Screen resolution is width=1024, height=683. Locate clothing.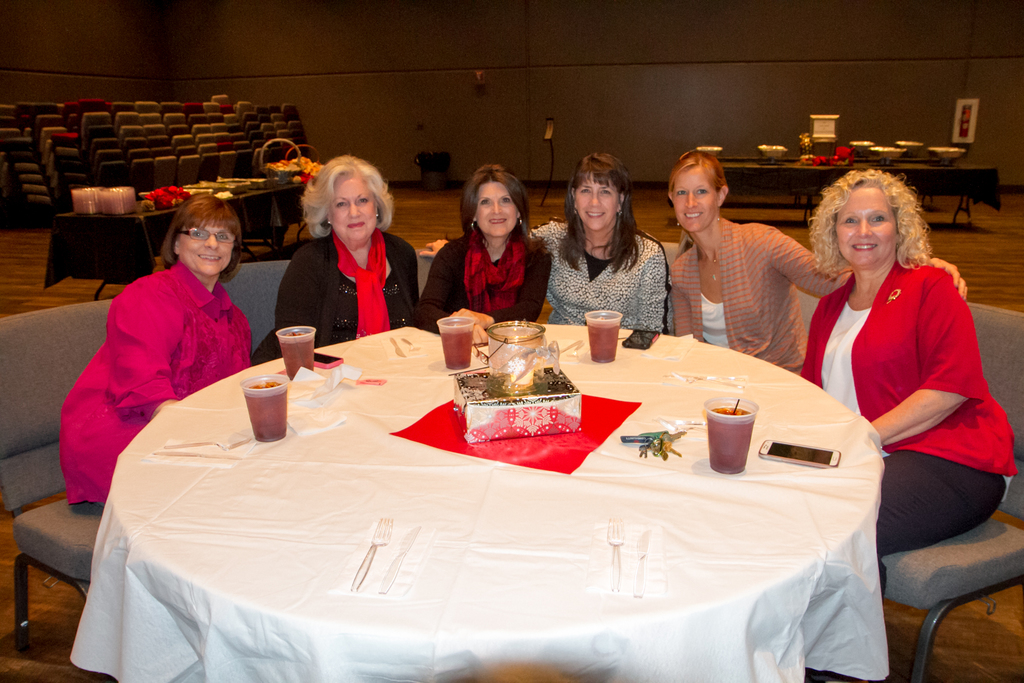
[x1=541, y1=220, x2=676, y2=333].
